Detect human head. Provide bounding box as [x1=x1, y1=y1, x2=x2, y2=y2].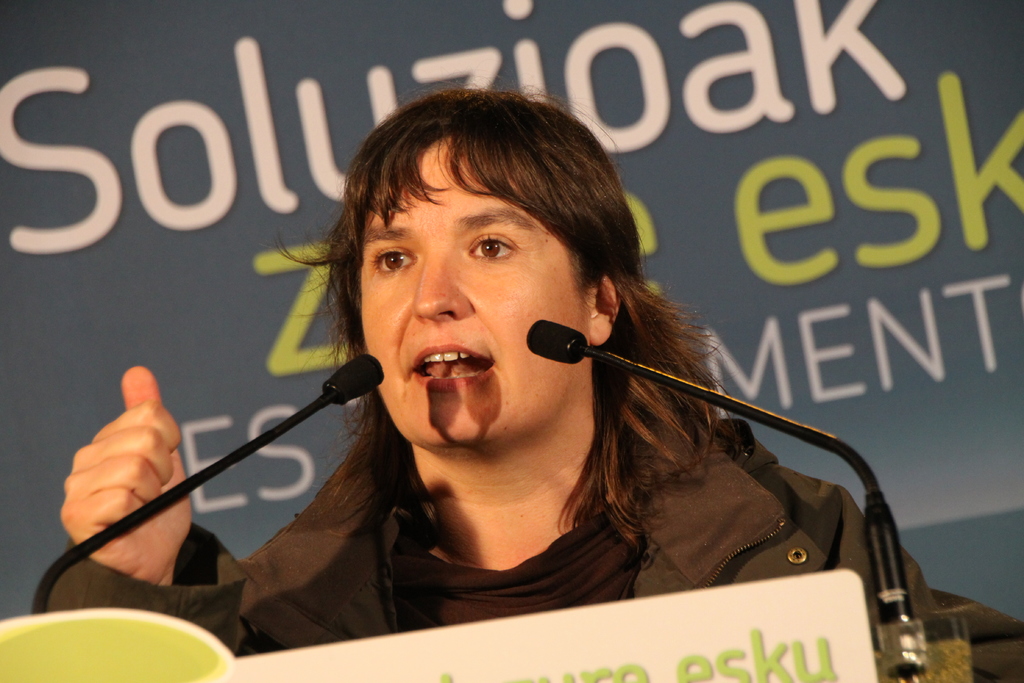
[x1=310, y1=76, x2=620, y2=431].
